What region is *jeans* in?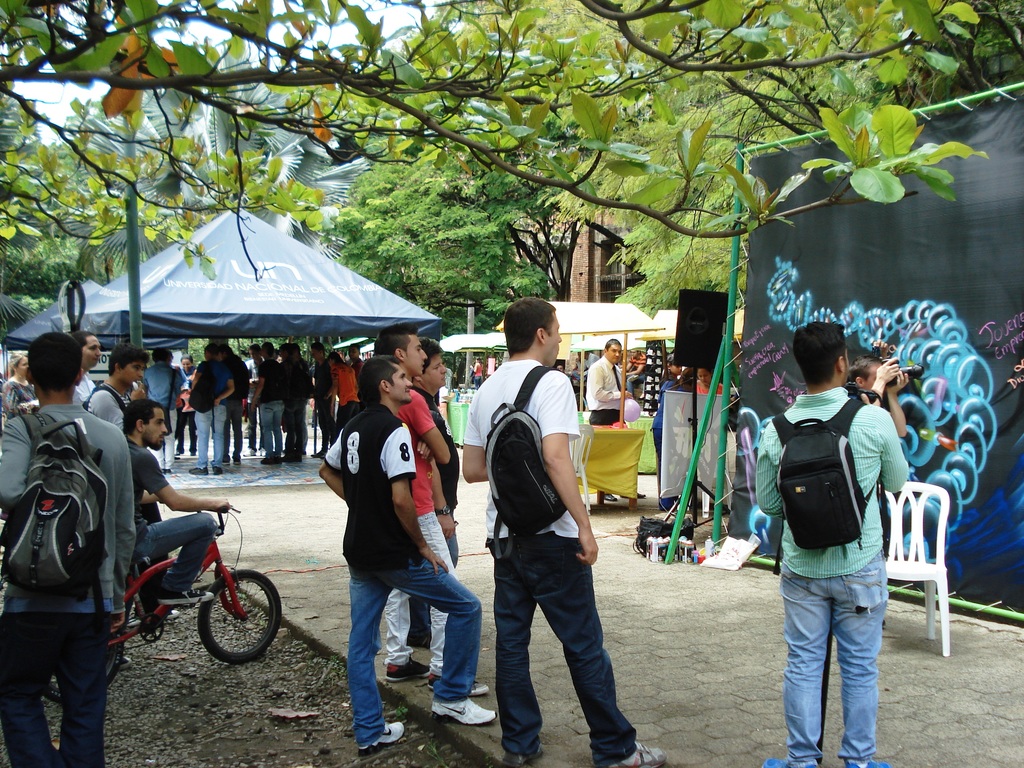
196 403 228 471.
